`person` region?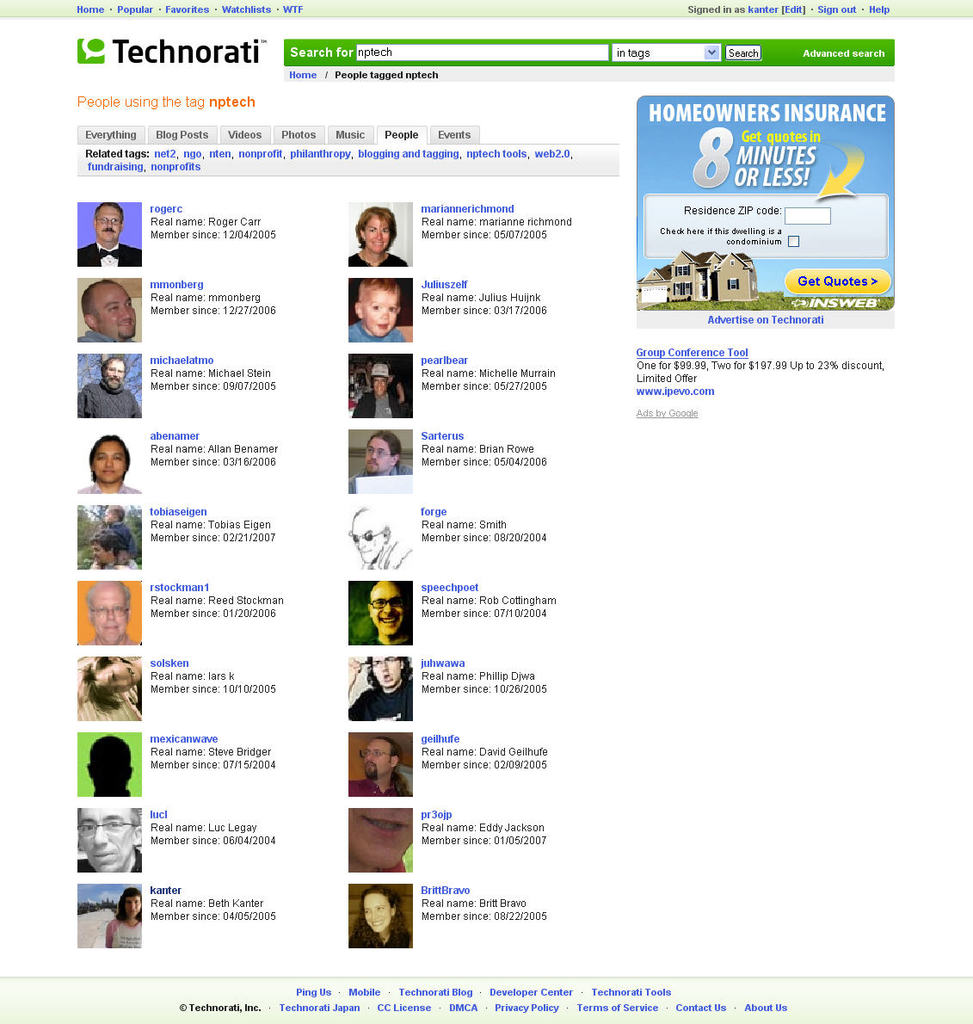
BBox(350, 651, 406, 721)
